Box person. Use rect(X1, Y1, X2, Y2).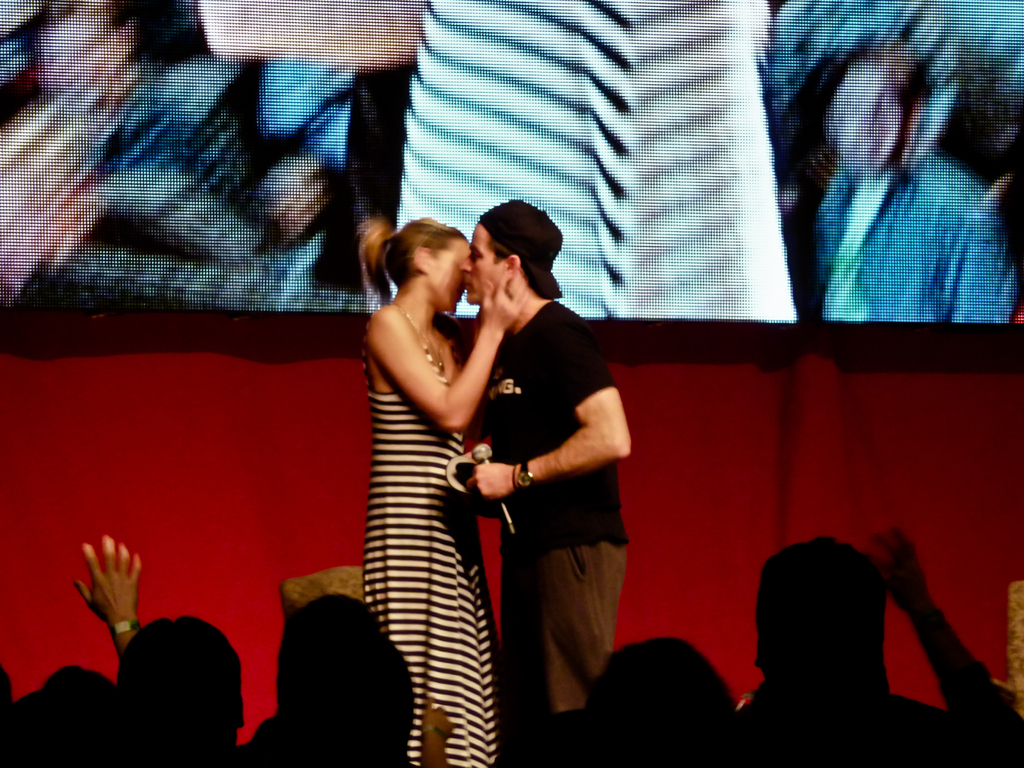
rect(796, 38, 1023, 322).
